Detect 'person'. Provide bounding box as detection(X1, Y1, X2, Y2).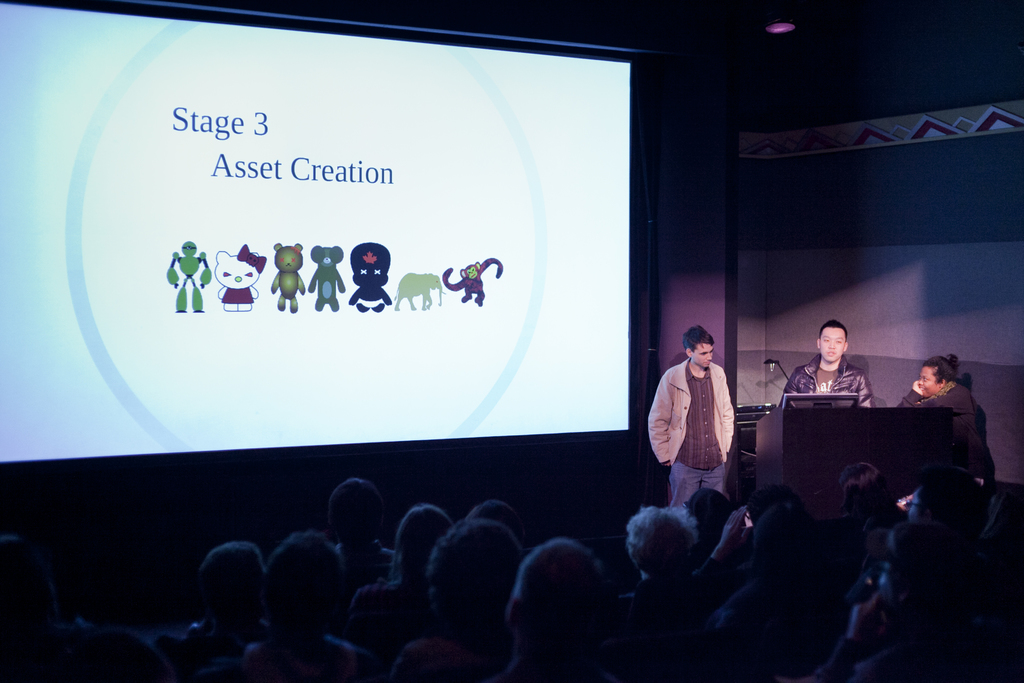
detection(650, 330, 739, 527).
